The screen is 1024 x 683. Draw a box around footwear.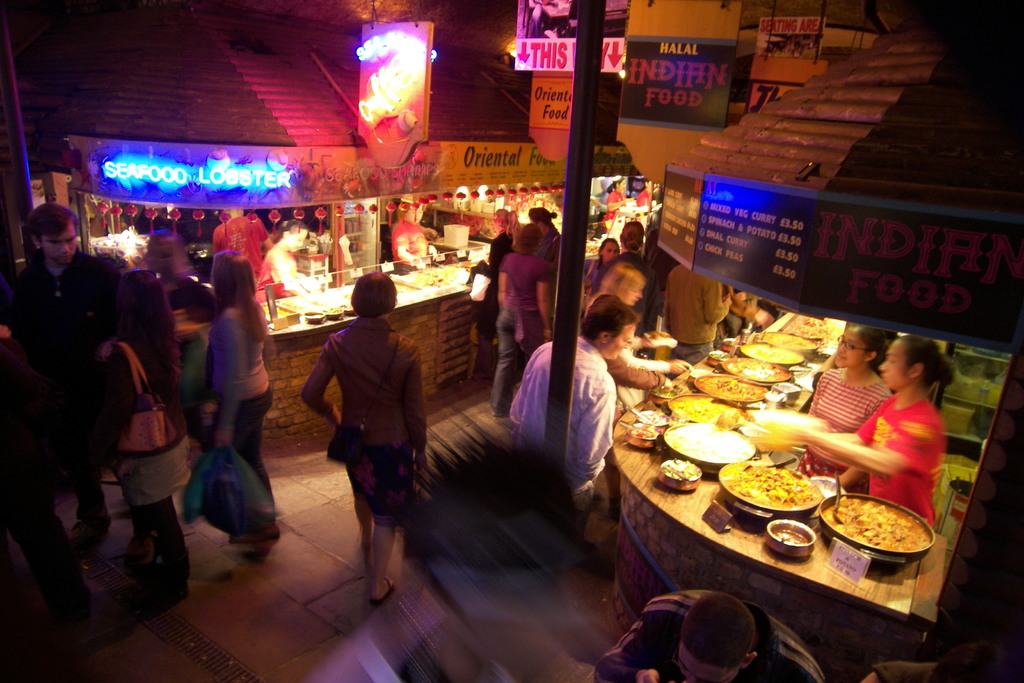
pyautogui.locateOnScreen(374, 574, 396, 604).
